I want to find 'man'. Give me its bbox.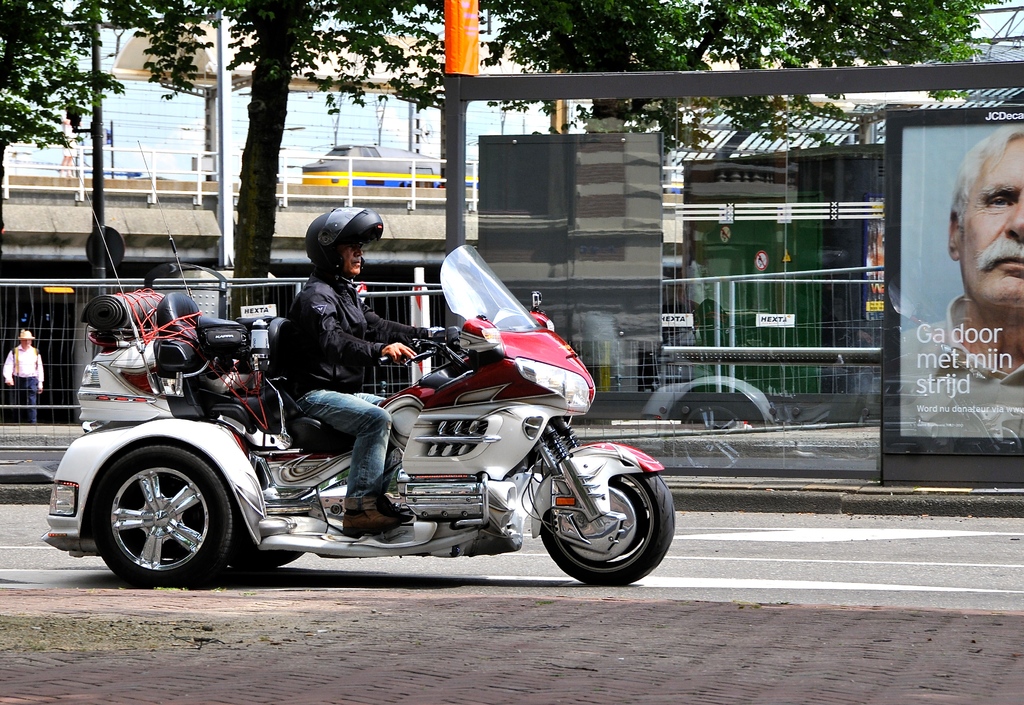
[left=926, top=143, right=1023, bottom=364].
